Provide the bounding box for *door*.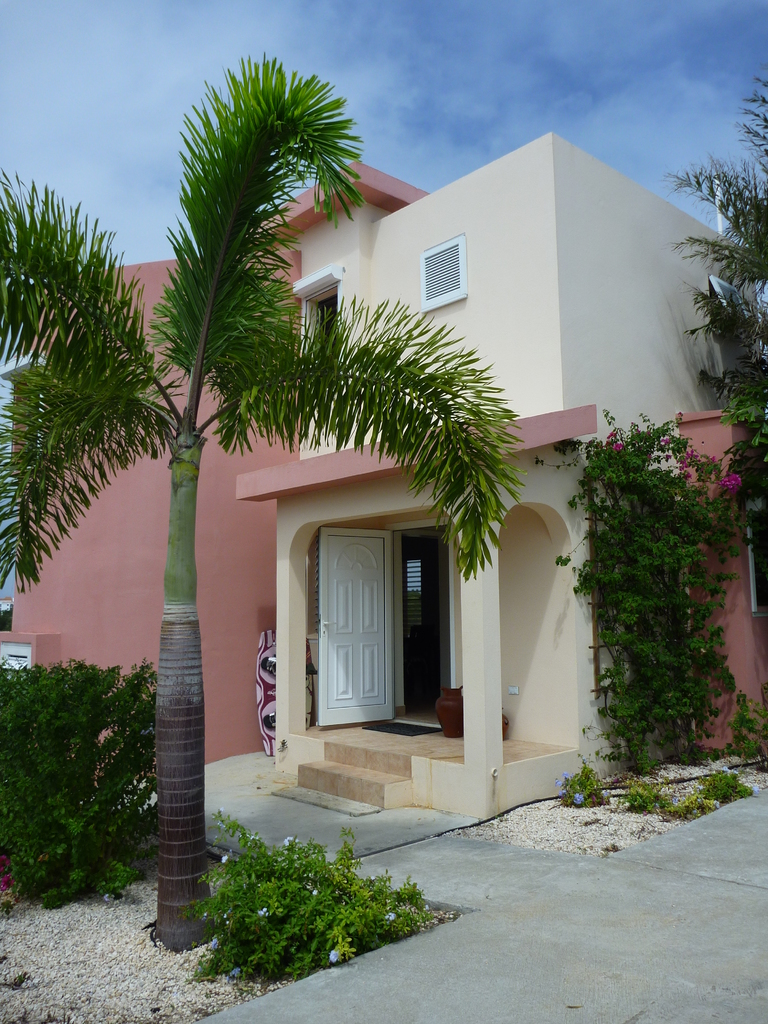
region(313, 529, 410, 729).
